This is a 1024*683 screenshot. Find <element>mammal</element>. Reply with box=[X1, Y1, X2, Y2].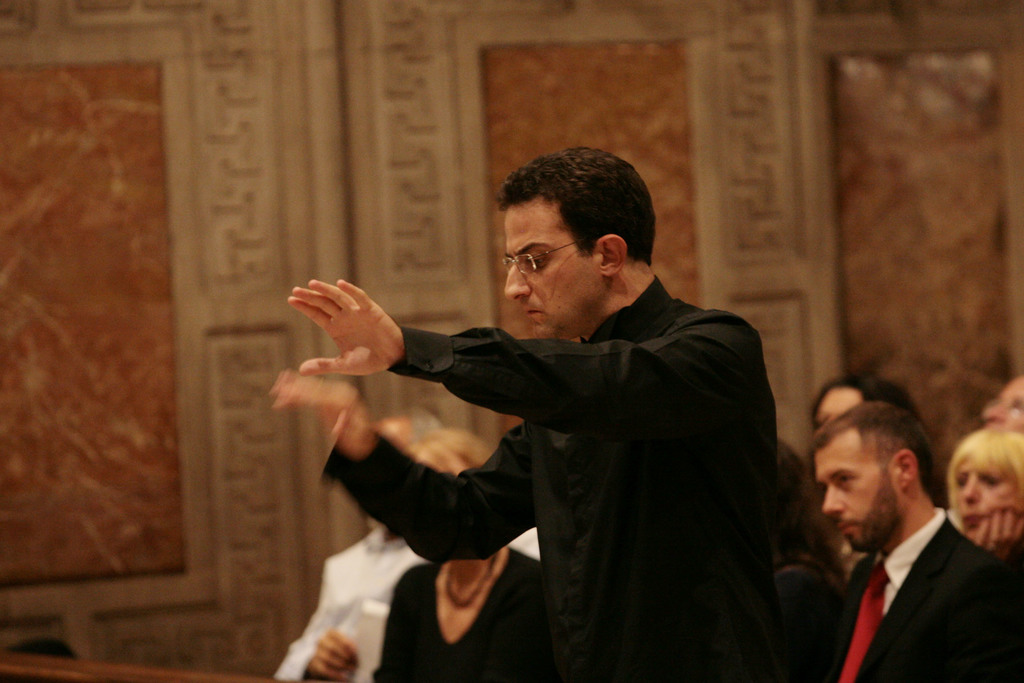
box=[808, 400, 1023, 682].
